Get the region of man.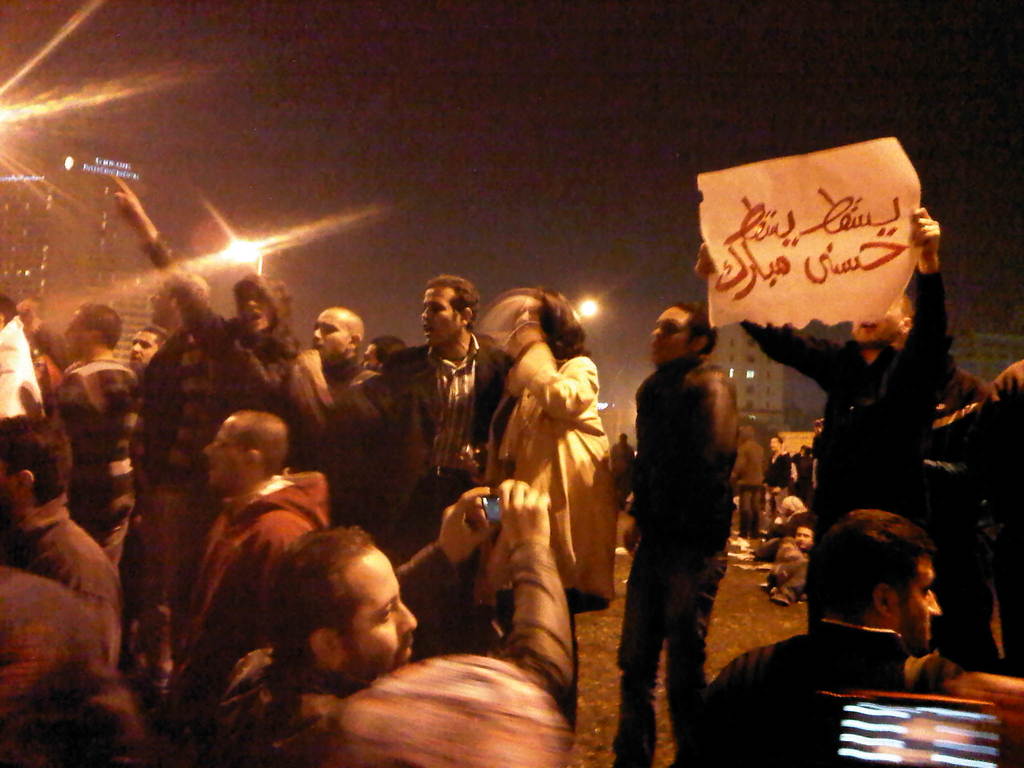
284/308/372/420.
